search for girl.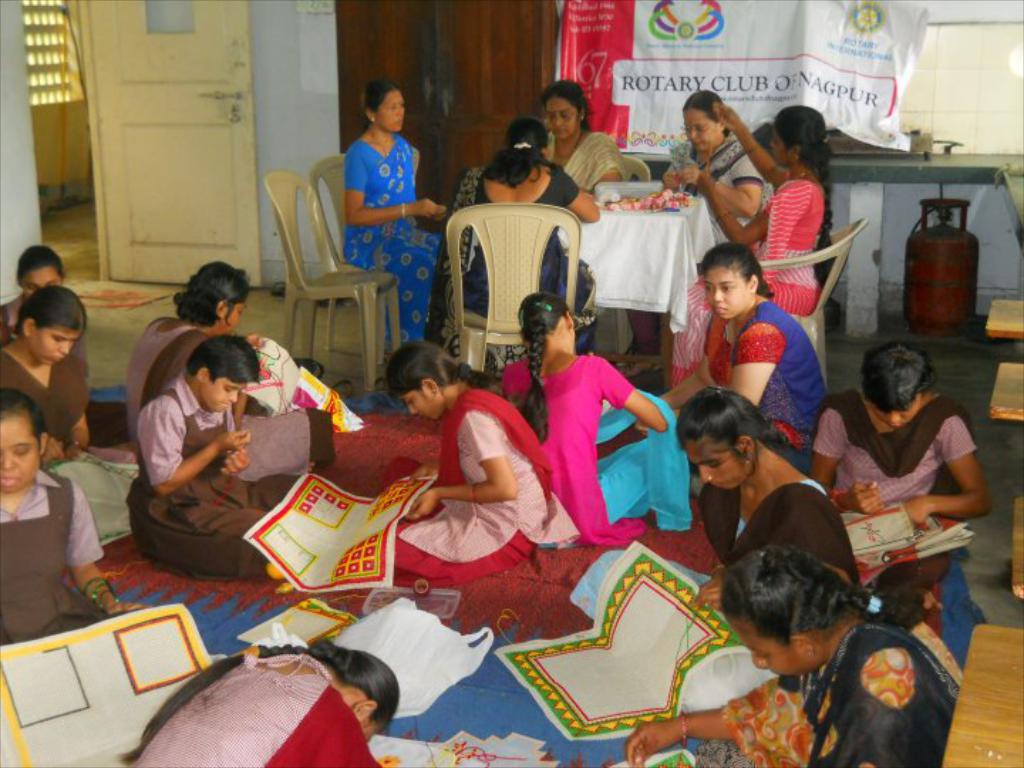
Found at box(128, 334, 277, 579).
